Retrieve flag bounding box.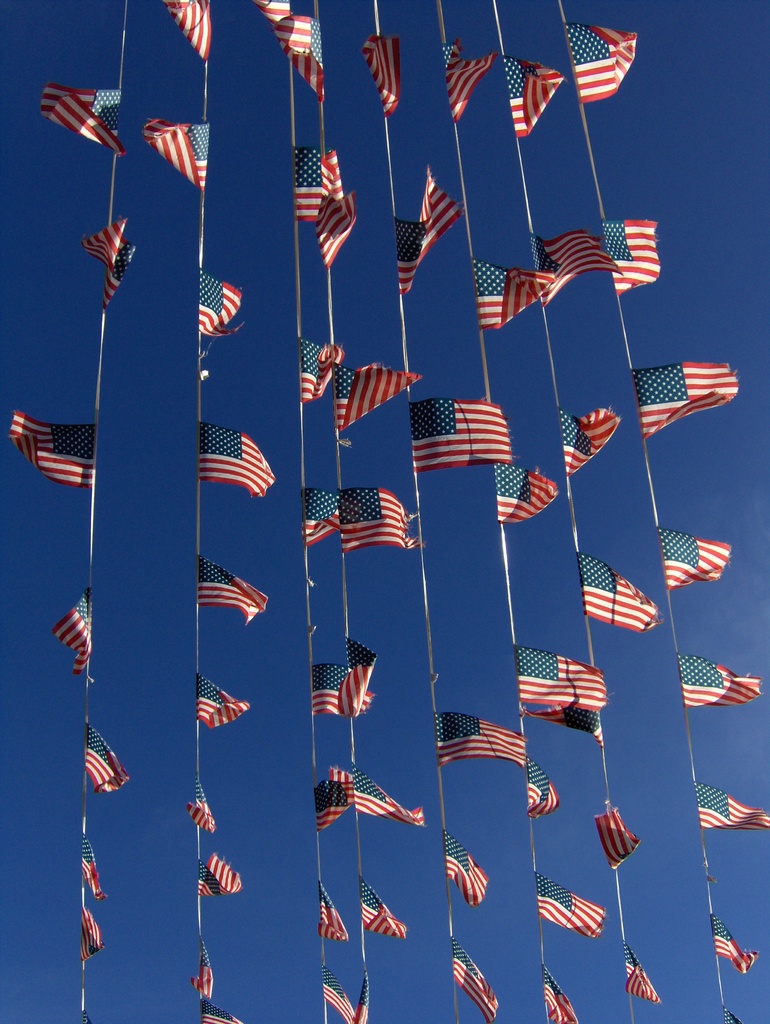
Bounding box: <bbox>193, 668, 250, 732</bbox>.
